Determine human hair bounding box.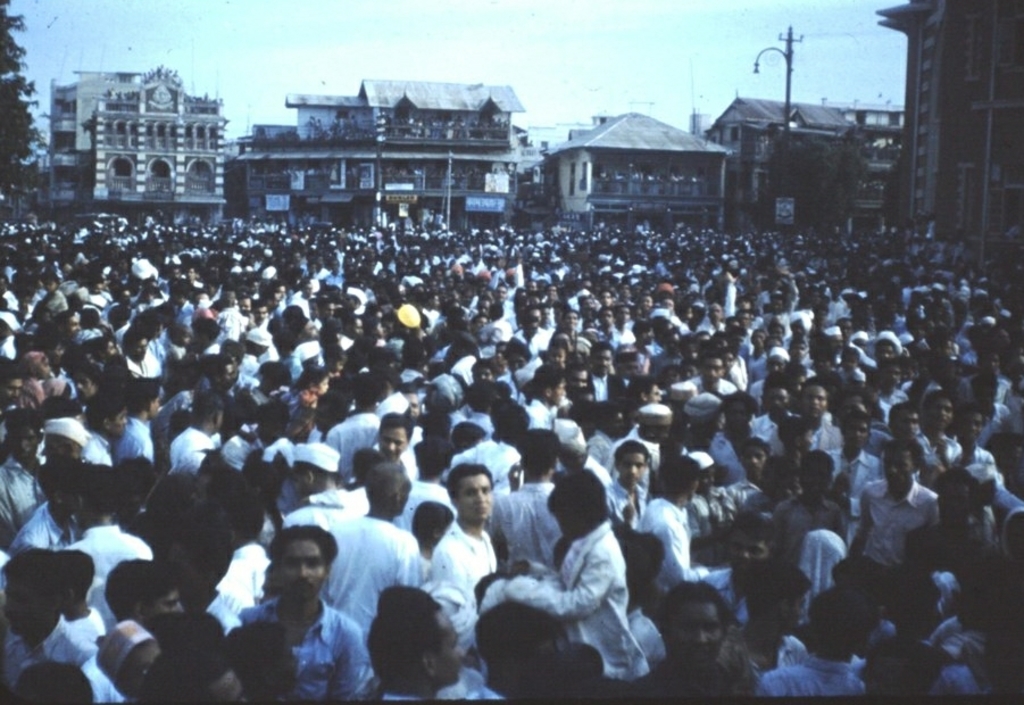
Determined: <region>725, 513, 777, 549</region>.
